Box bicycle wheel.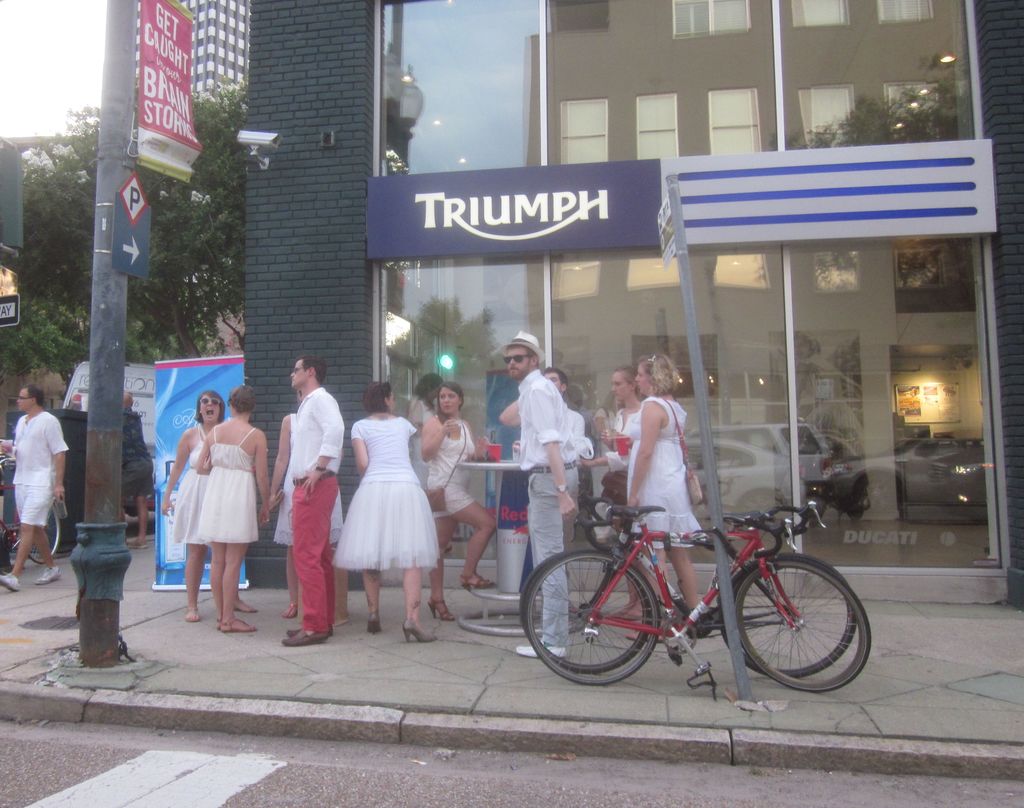
738, 553, 871, 699.
